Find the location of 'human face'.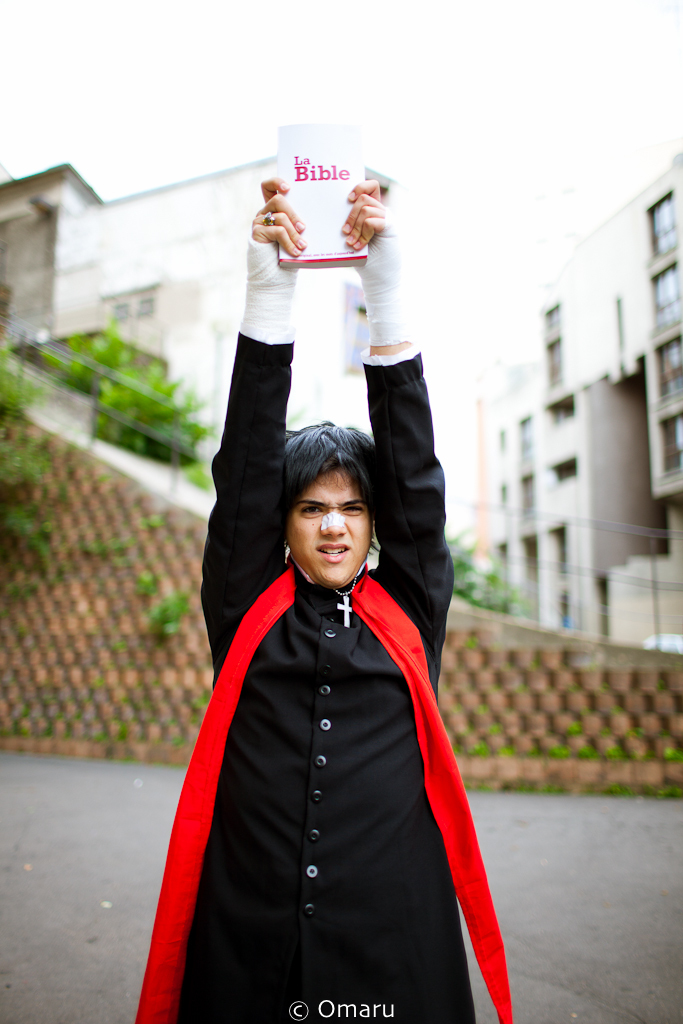
Location: [290,468,377,590].
